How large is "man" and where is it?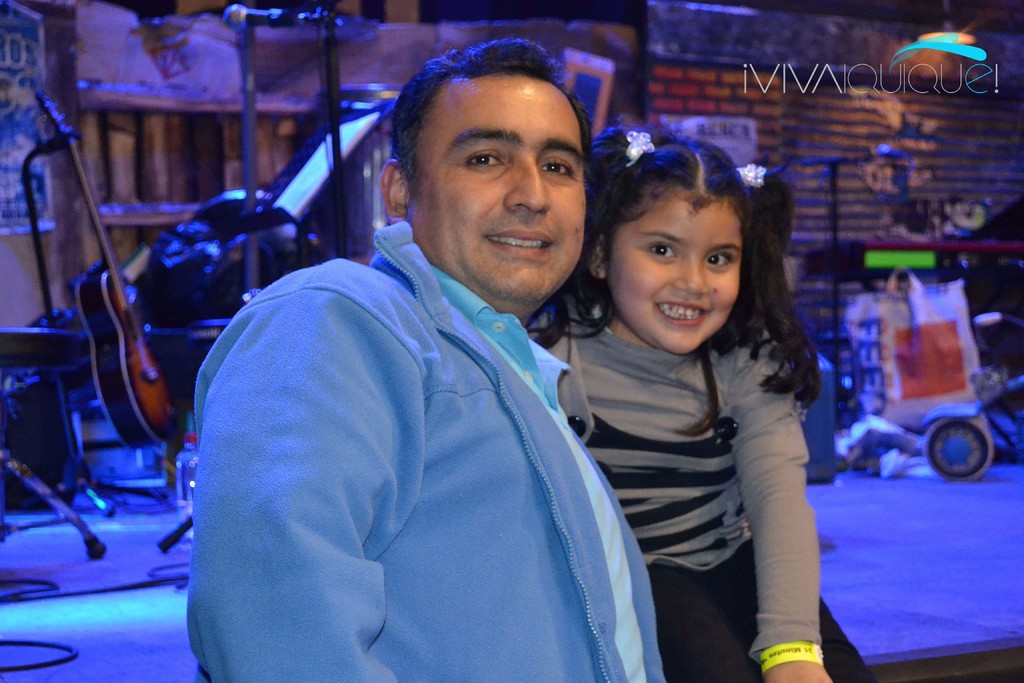
Bounding box: (184,42,671,682).
